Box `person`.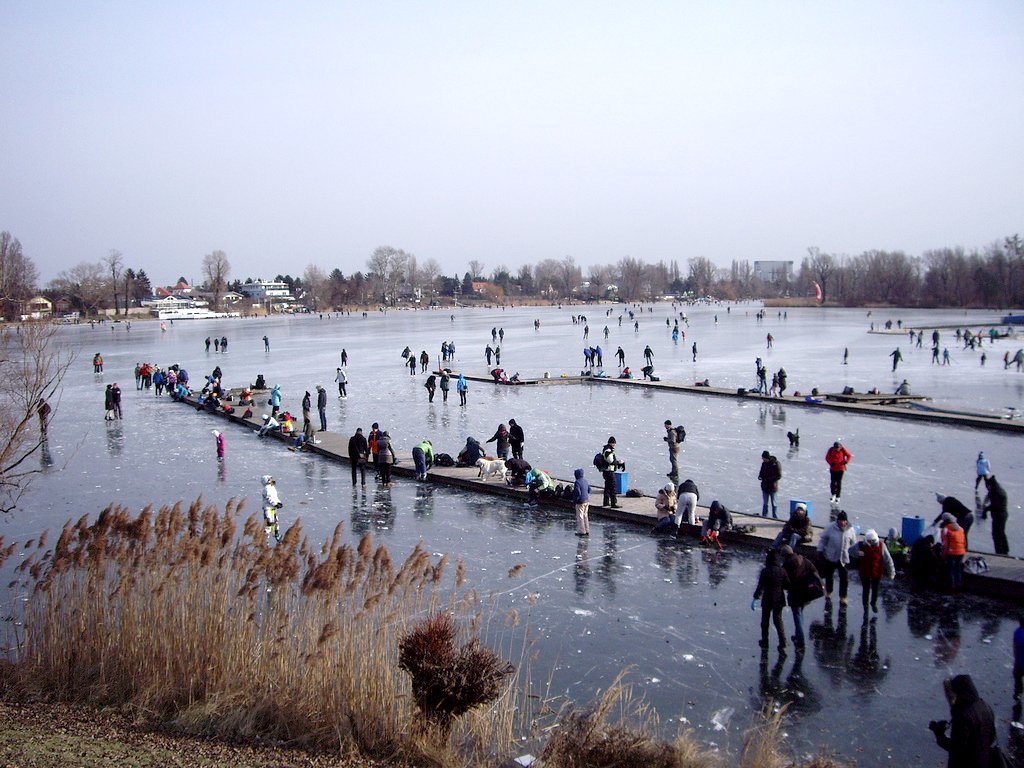
left=410, top=439, right=432, bottom=482.
